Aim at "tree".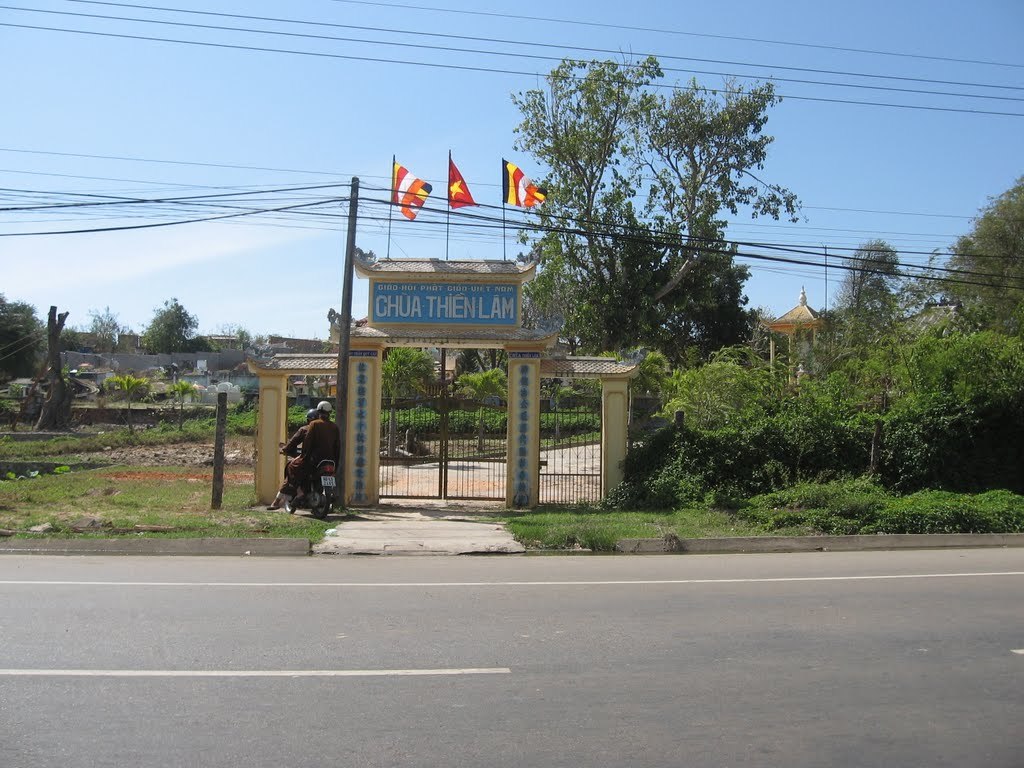
Aimed at <region>503, 39, 803, 351</region>.
